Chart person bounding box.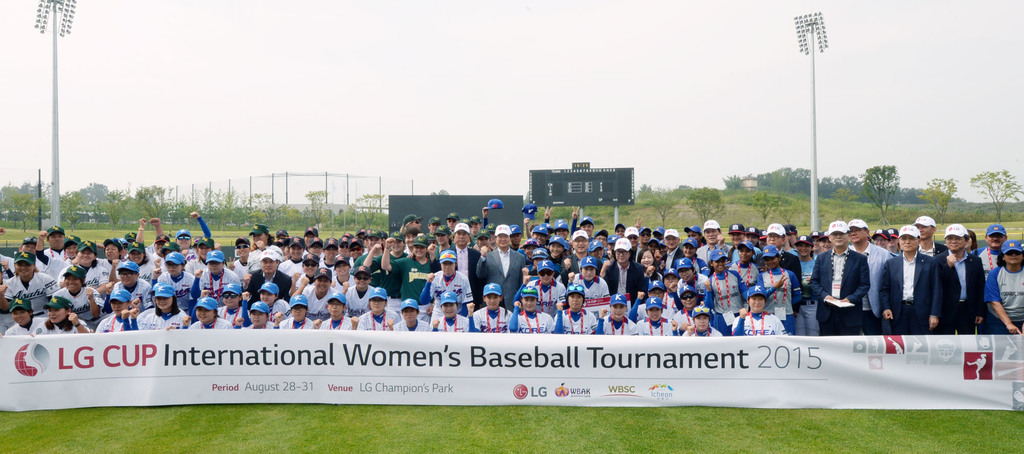
Charted: l=1, t=299, r=36, b=336.
